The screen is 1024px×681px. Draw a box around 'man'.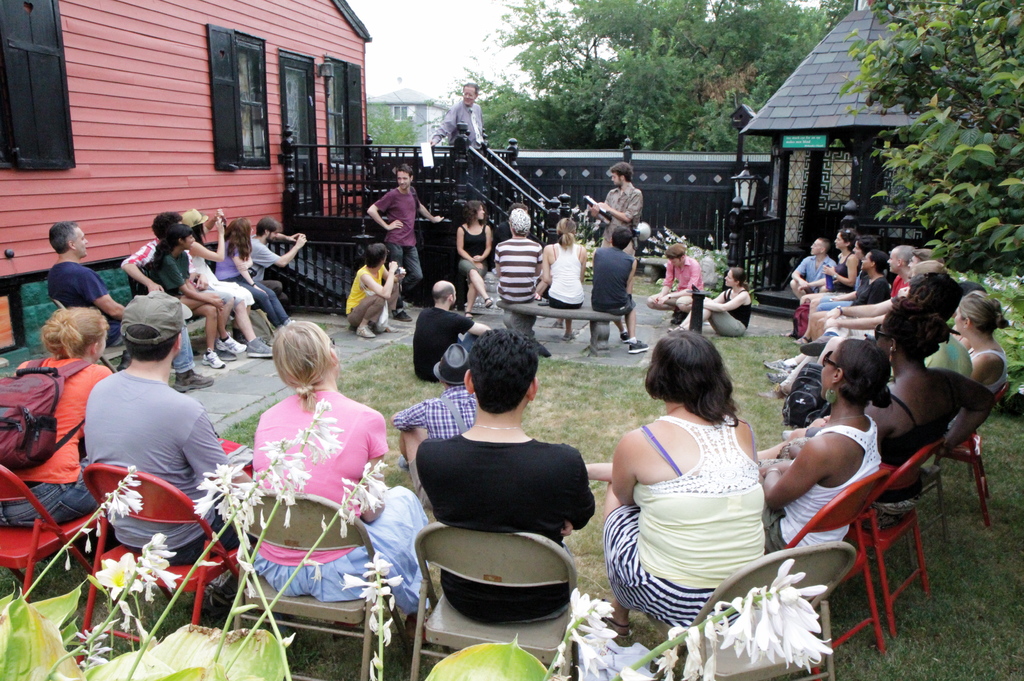
39/221/216/385.
